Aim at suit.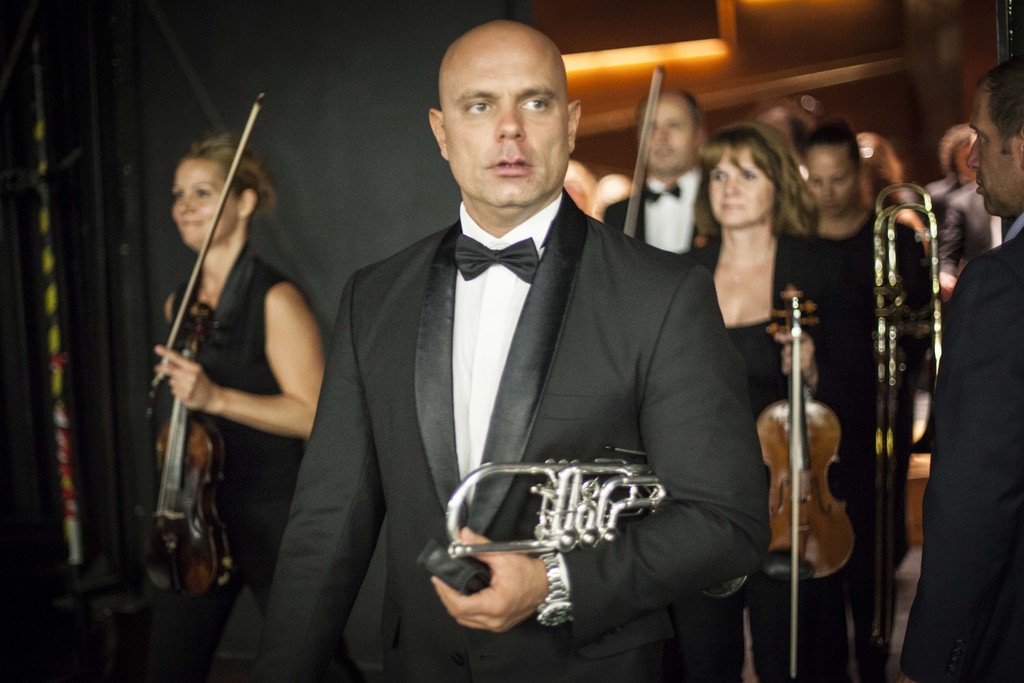
Aimed at (x1=924, y1=176, x2=959, y2=202).
